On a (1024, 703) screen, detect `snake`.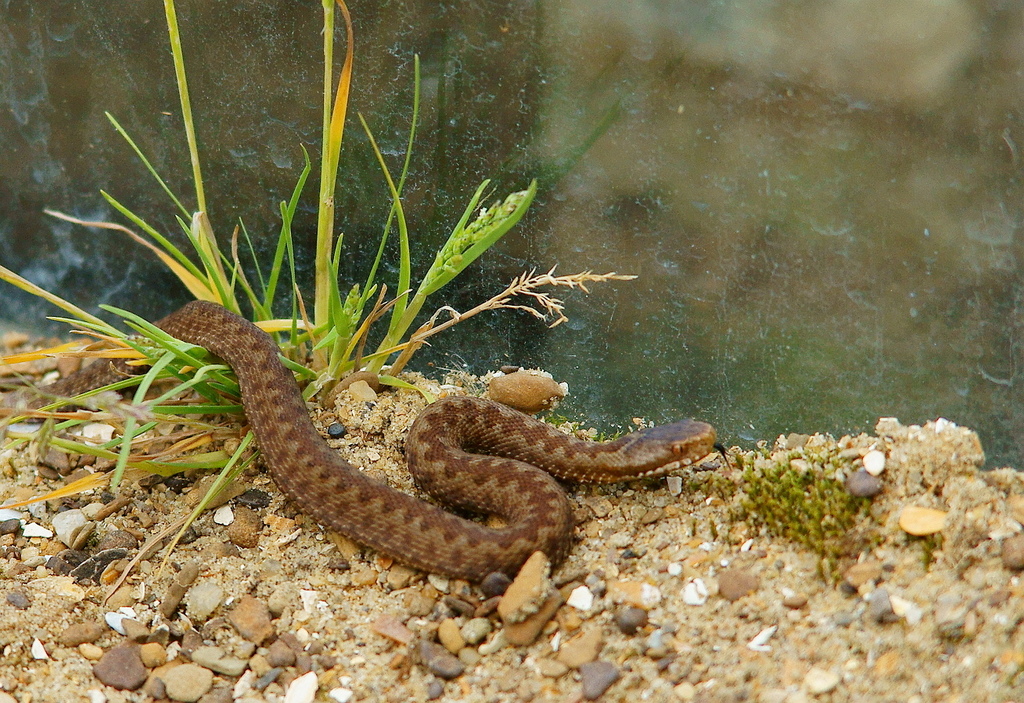
(0,292,742,589).
